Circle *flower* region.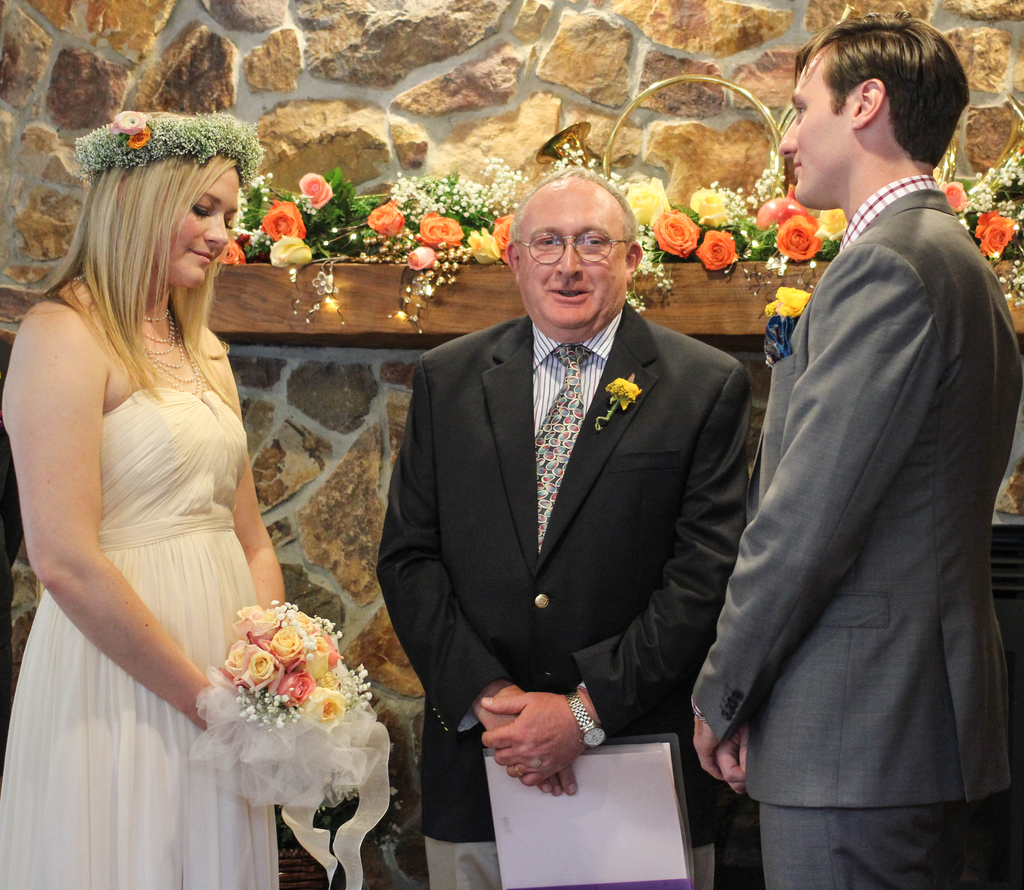
Region: [369, 199, 408, 240].
